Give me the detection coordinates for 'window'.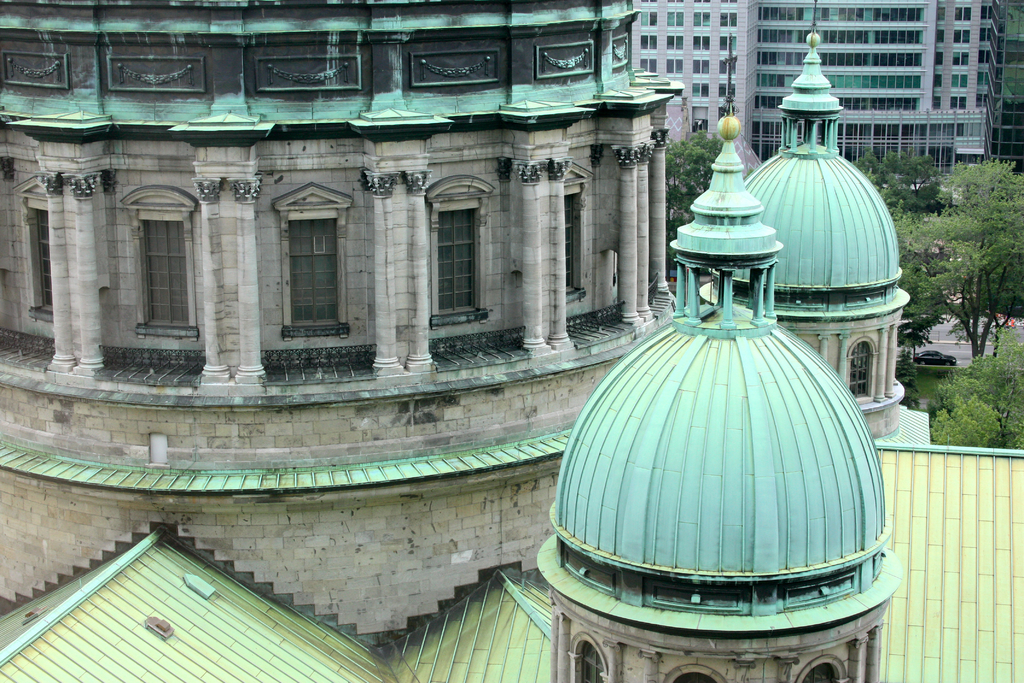
bbox=(953, 51, 970, 64).
